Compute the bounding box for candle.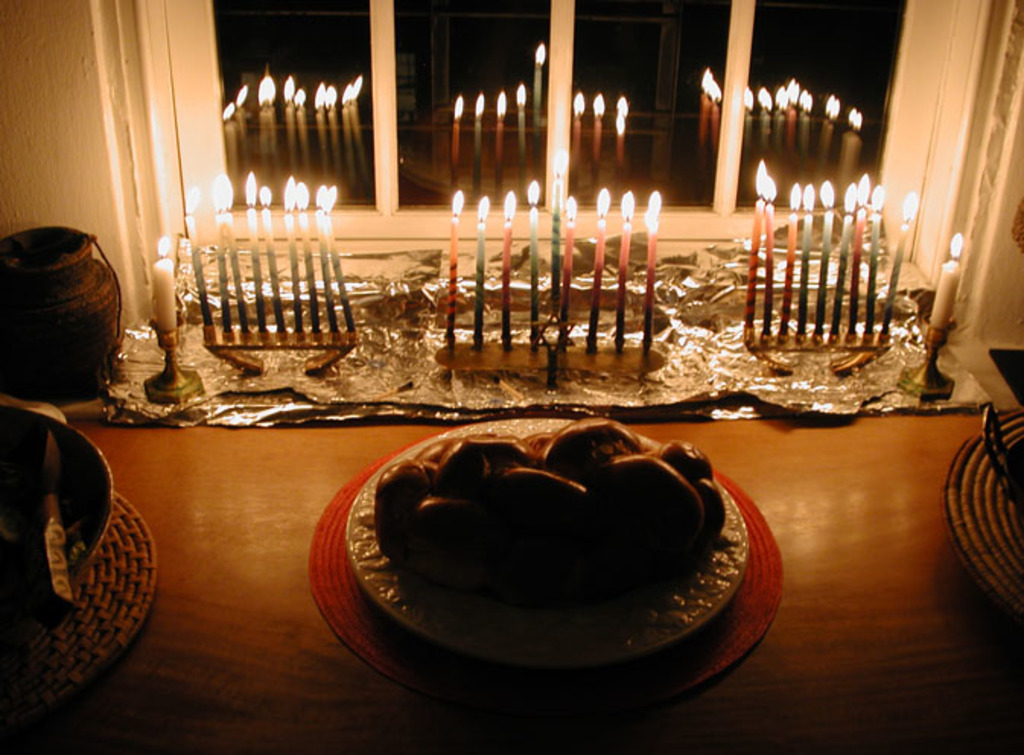
{"x1": 447, "y1": 190, "x2": 461, "y2": 338}.
